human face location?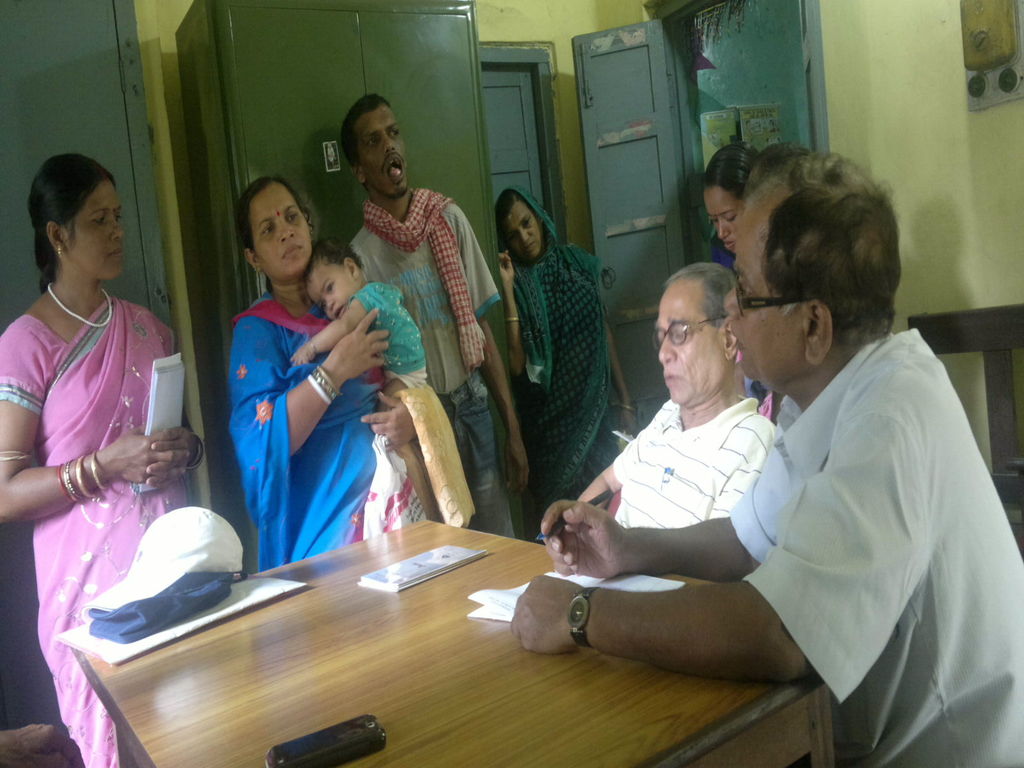
Rect(347, 108, 408, 196)
